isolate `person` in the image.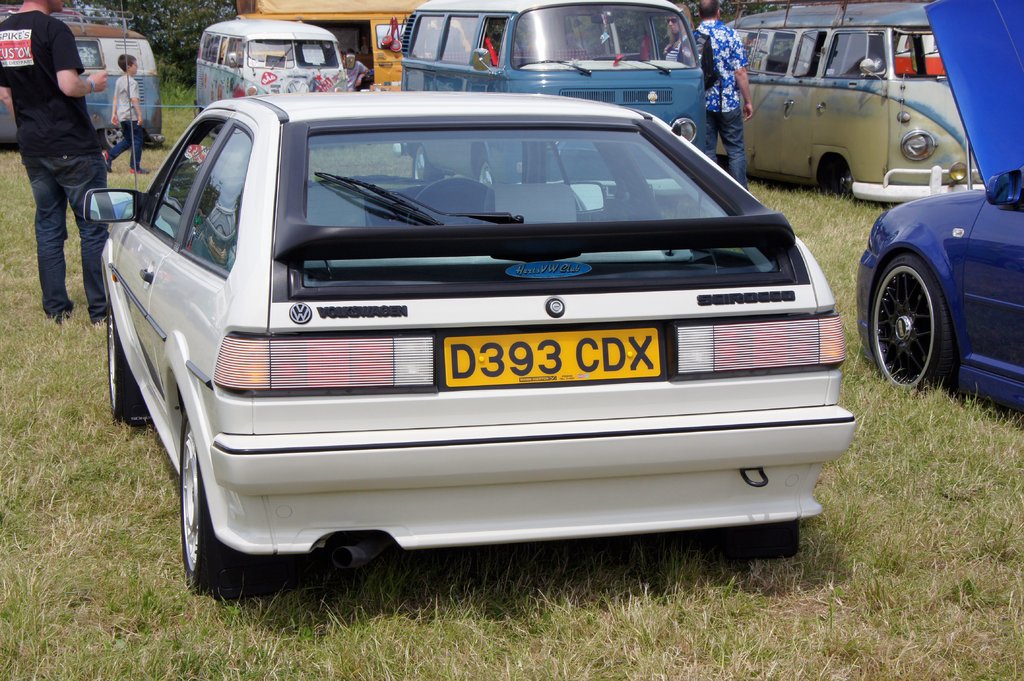
Isolated region: [100, 53, 150, 177].
